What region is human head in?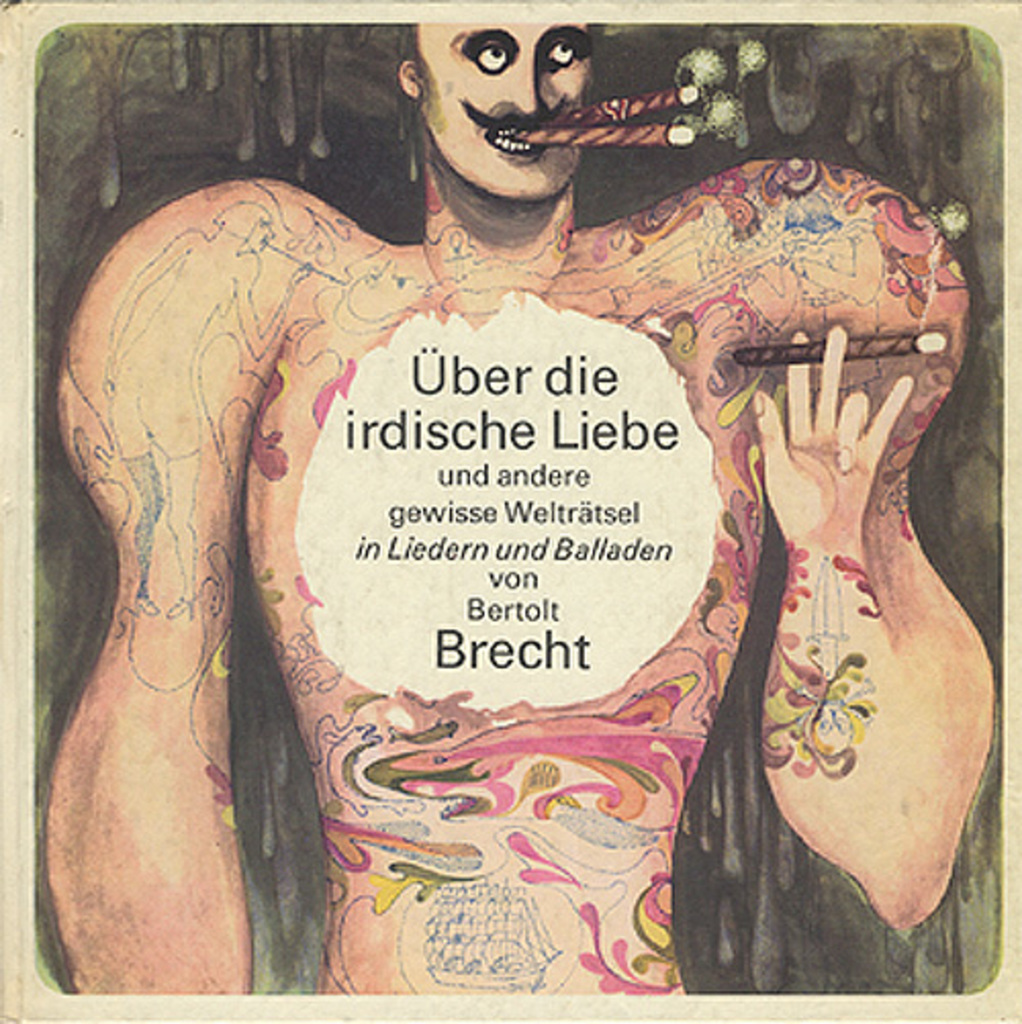
(384,4,670,190).
